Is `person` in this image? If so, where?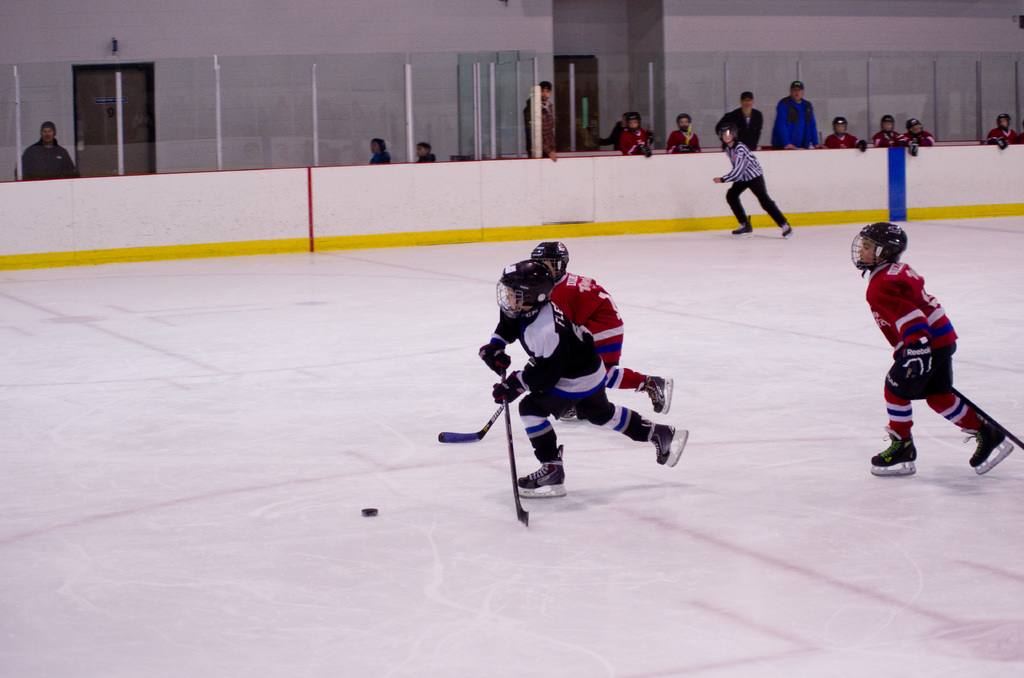
Yes, at rect(527, 236, 673, 419).
